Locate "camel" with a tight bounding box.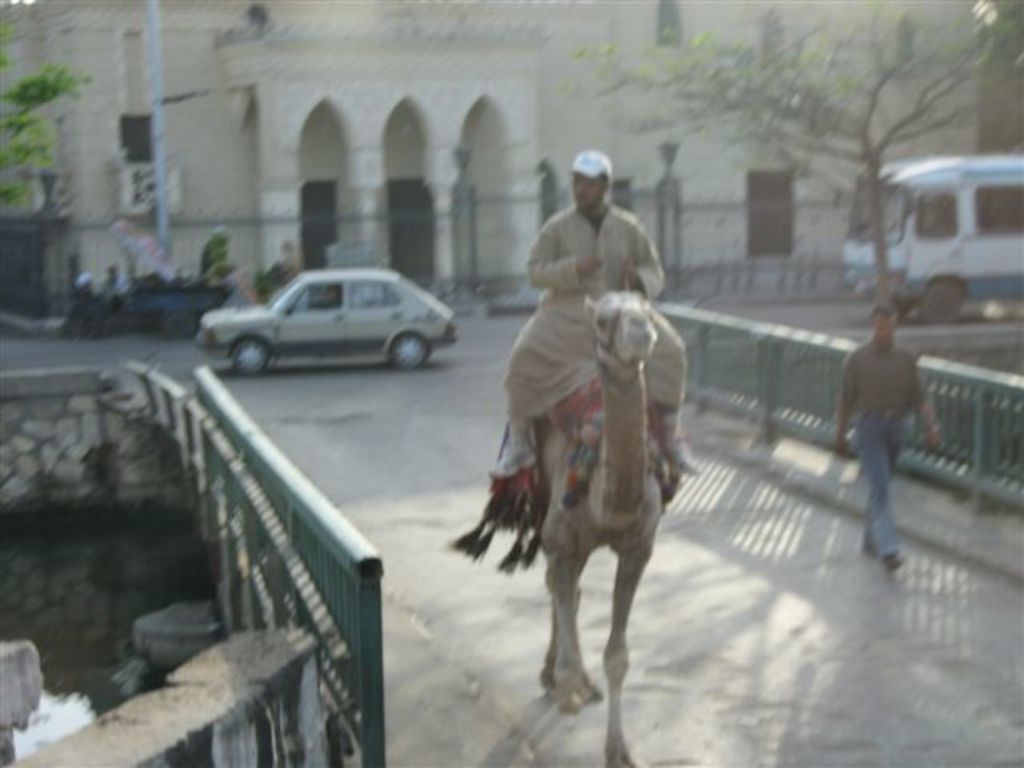
{"x1": 538, "y1": 294, "x2": 670, "y2": 766}.
